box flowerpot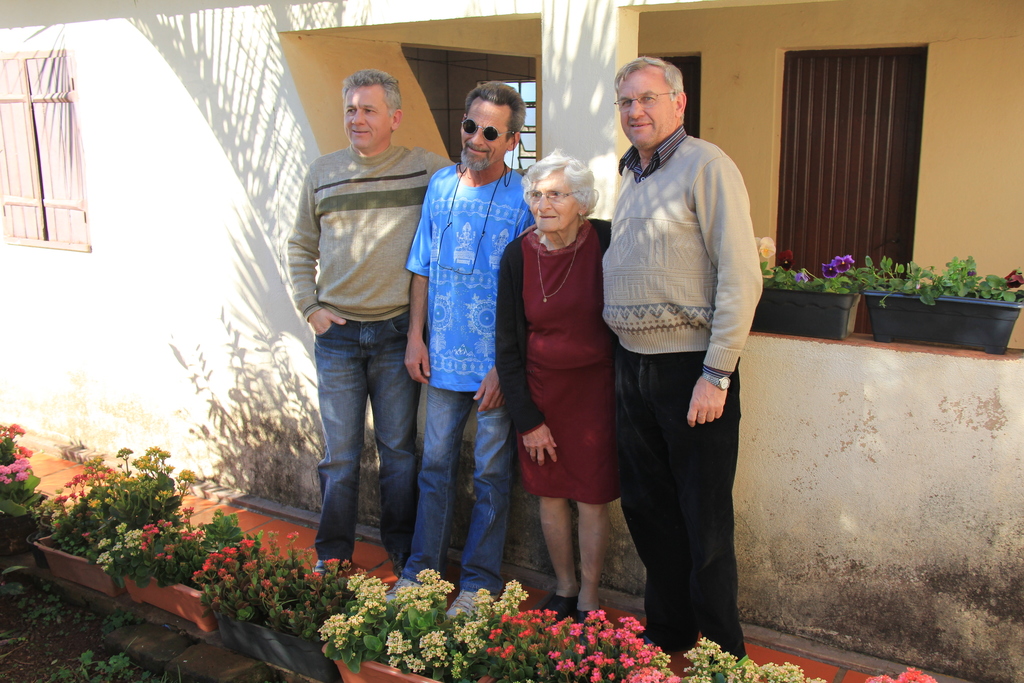
(36, 522, 138, 593)
